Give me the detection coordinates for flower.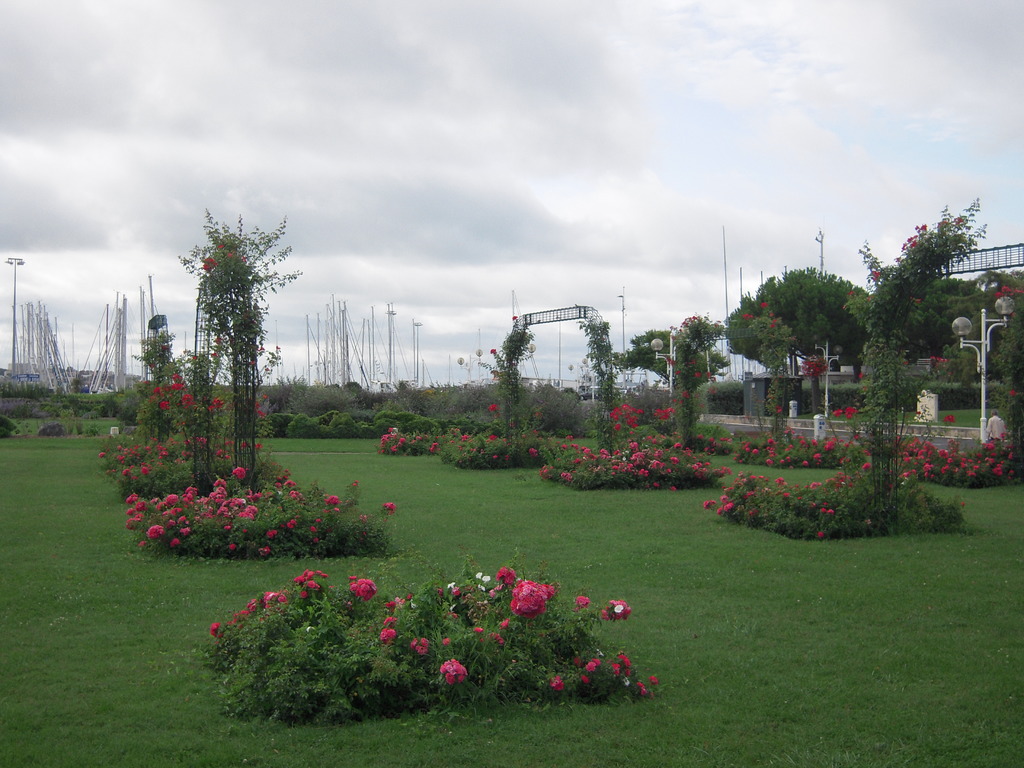
[x1=847, y1=405, x2=854, y2=426].
